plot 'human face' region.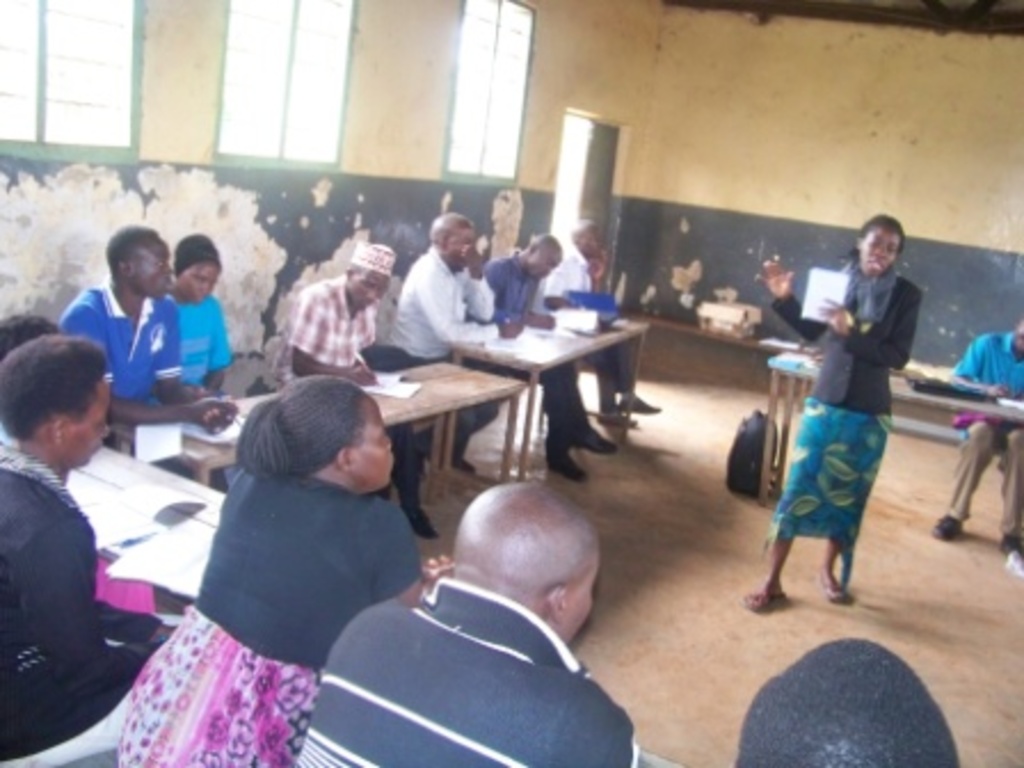
Plotted at 178 263 219 299.
